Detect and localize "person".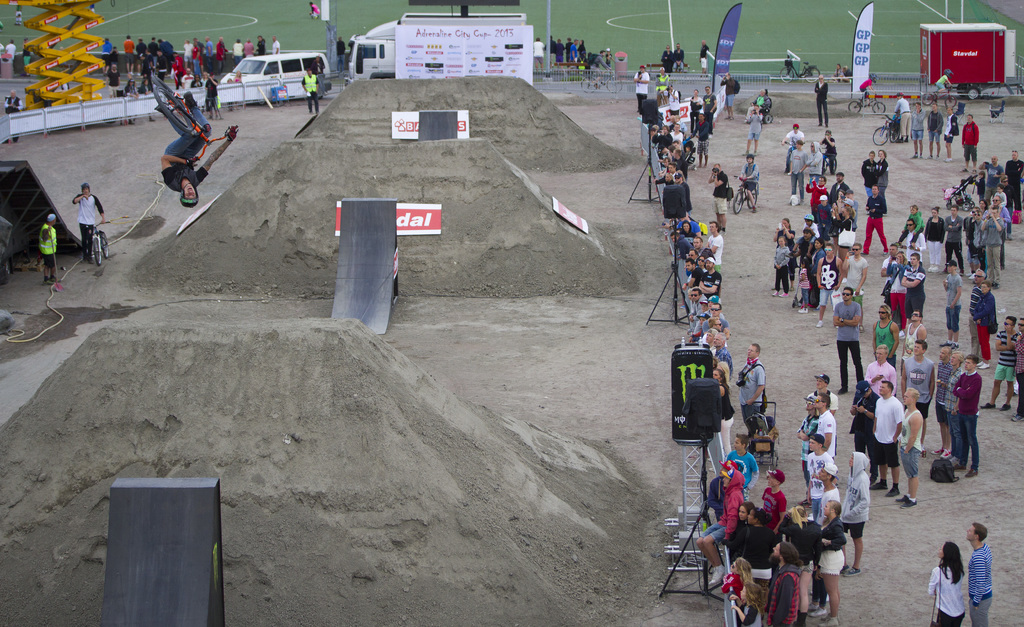
Localized at (left=884, top=244, right=905, bottom=314).
